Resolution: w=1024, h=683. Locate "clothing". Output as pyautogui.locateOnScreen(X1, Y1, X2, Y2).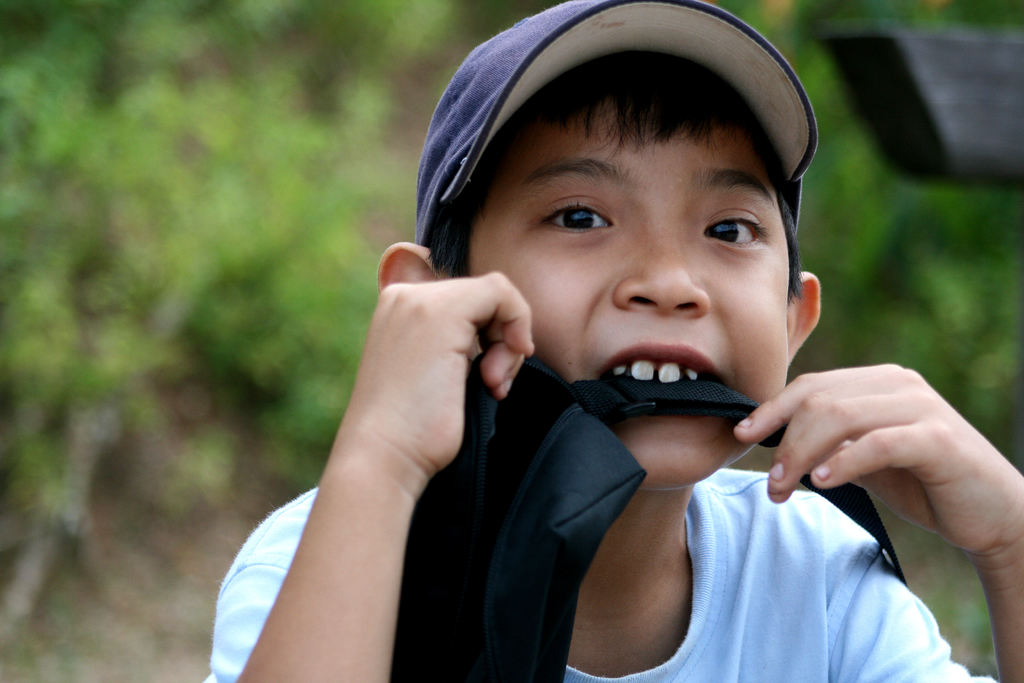
pyautogui.locateOnScreen(211, 468, 996, 682).
